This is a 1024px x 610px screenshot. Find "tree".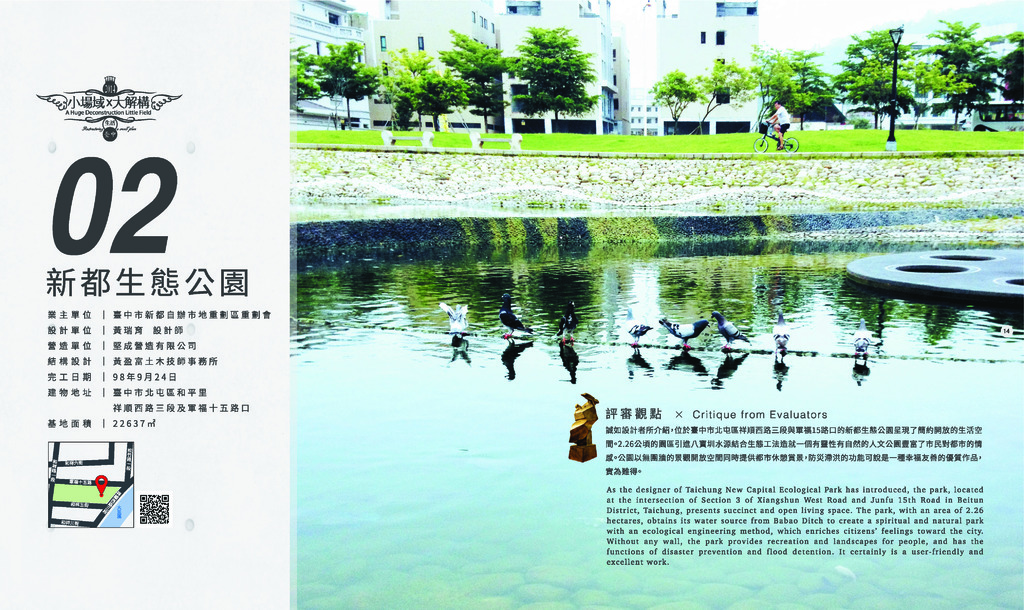
Bounding box: select_region(438, 31, 508, 132).
